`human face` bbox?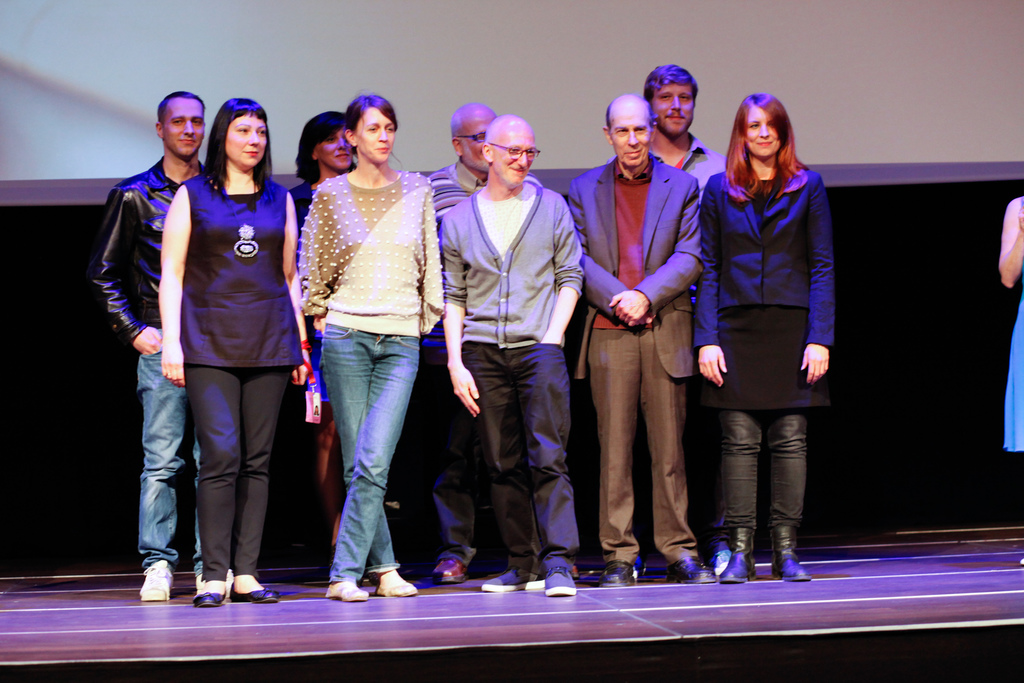
Rect(465, 113, 494, 165)
